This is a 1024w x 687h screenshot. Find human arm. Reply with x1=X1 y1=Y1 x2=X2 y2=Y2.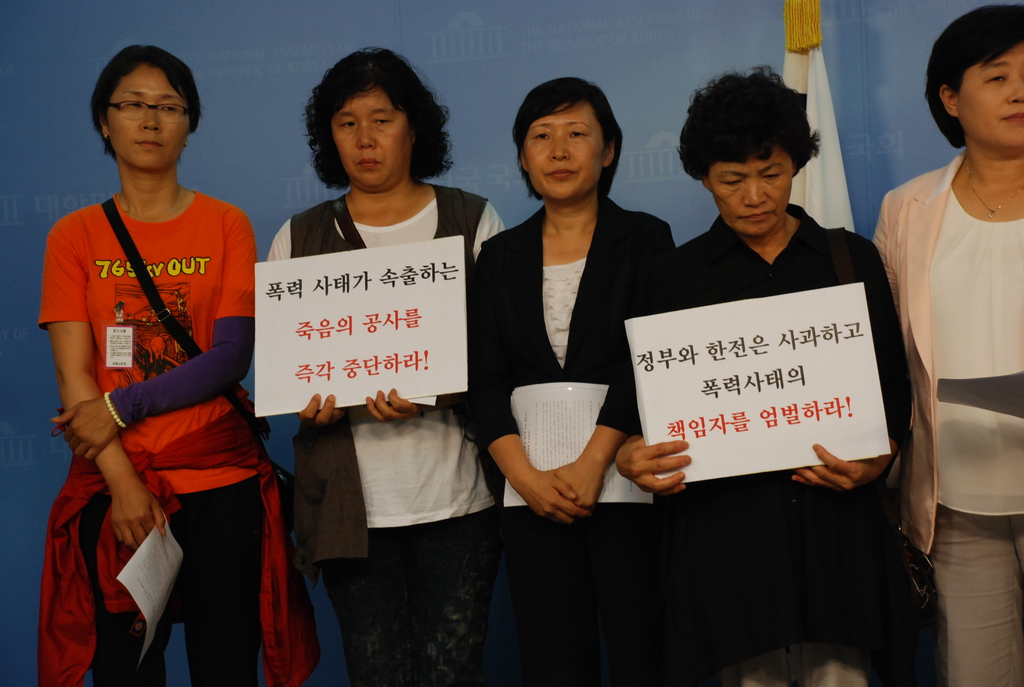
x1=45 y1=226 x2=166 y2=551.
